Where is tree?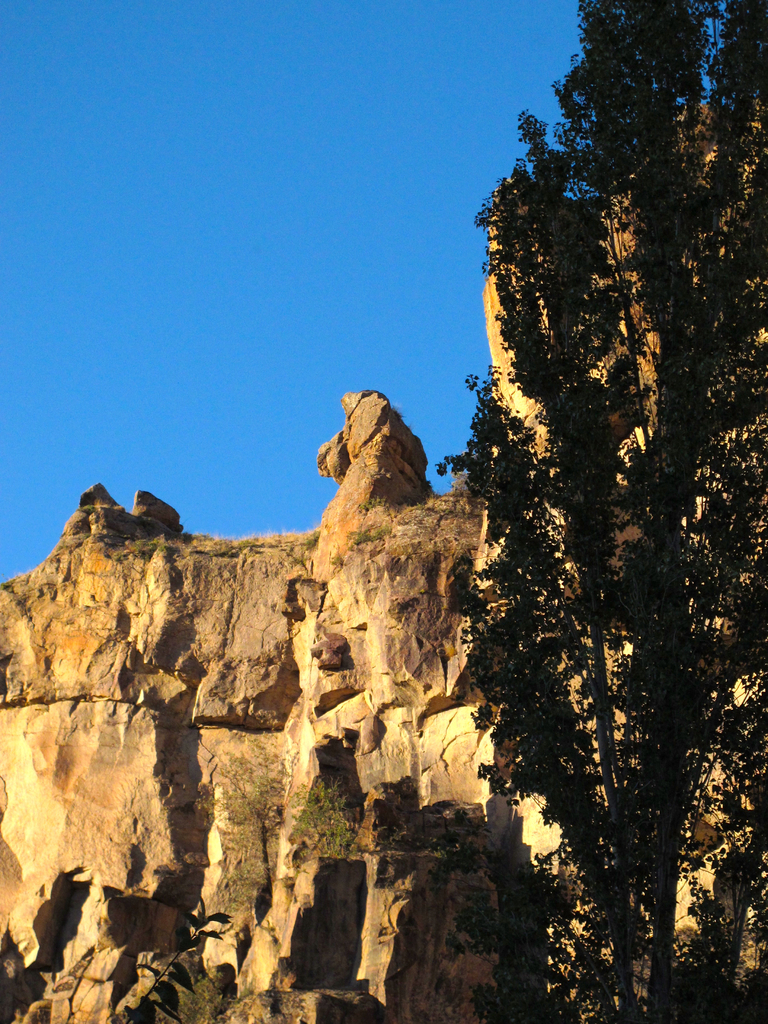
detection(291, 783, 353, 855).
